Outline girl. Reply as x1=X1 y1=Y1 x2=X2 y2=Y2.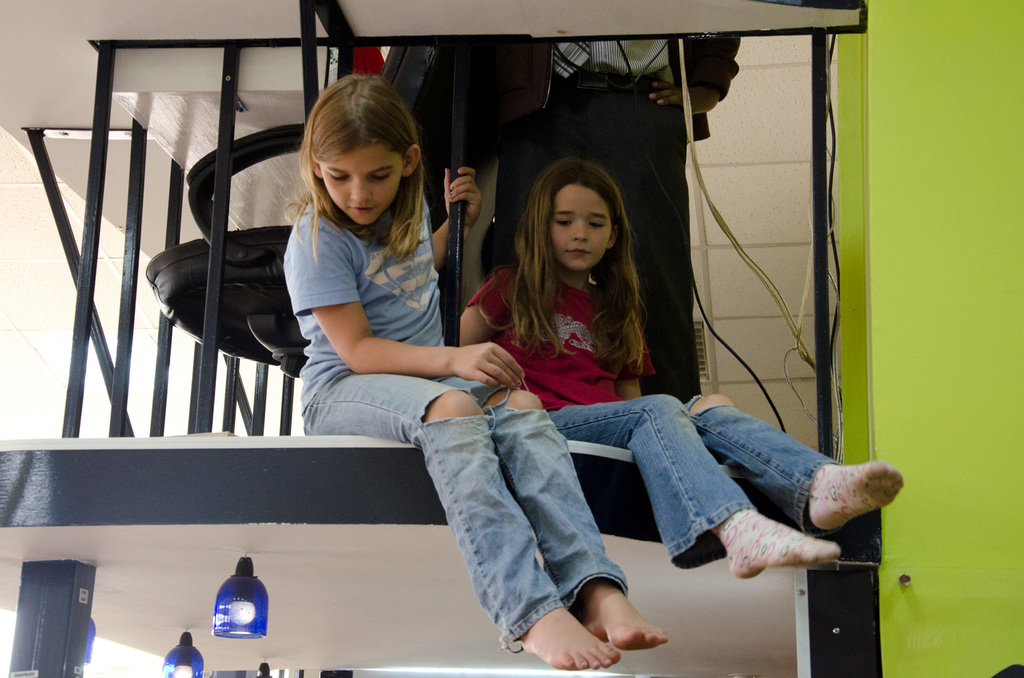
x1=452 y1=160 x2=903 y2=585.
